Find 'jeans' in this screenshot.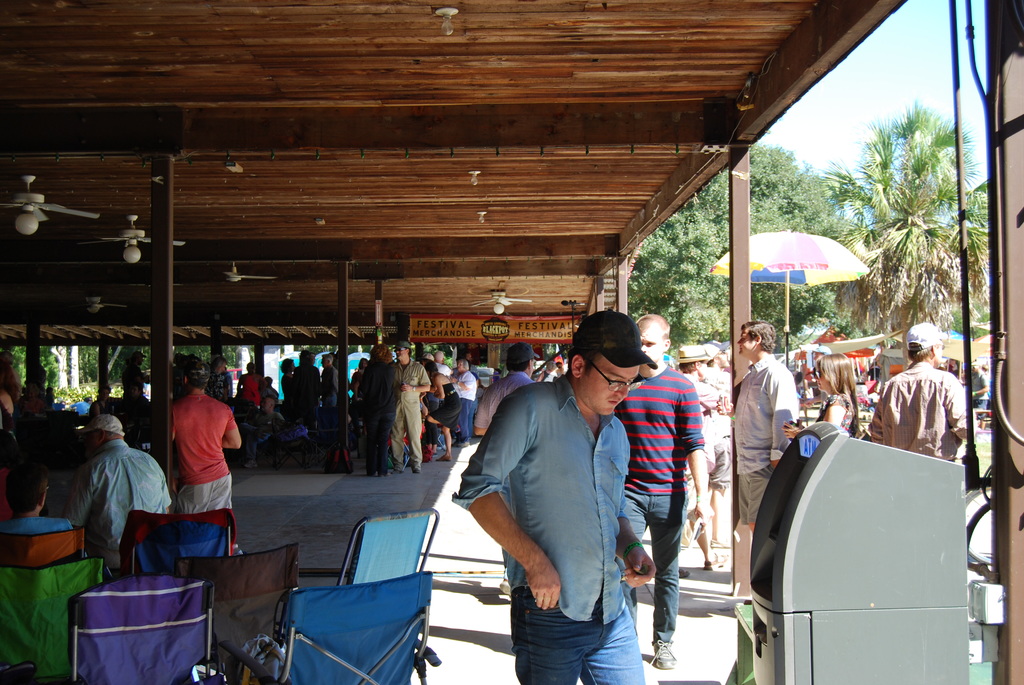
The bounding box for 'jeans' is 620:490:689:642.
